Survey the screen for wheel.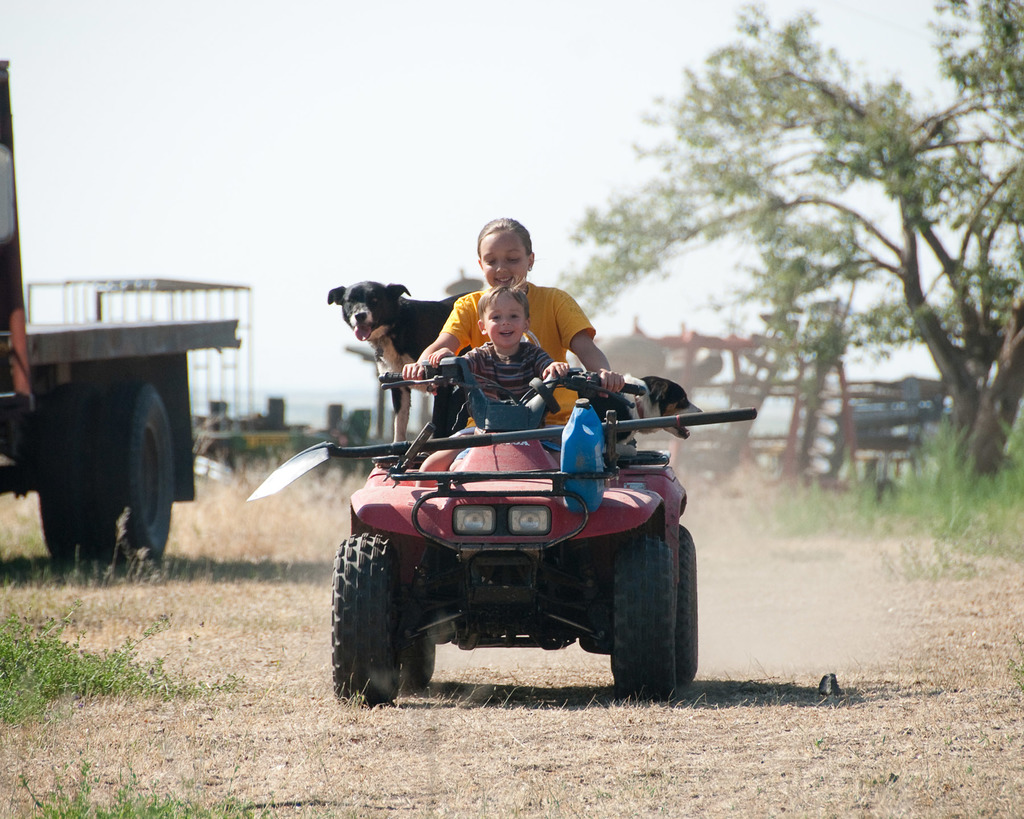
Survey found: left=612, top=535, right=682, bottom=699.
